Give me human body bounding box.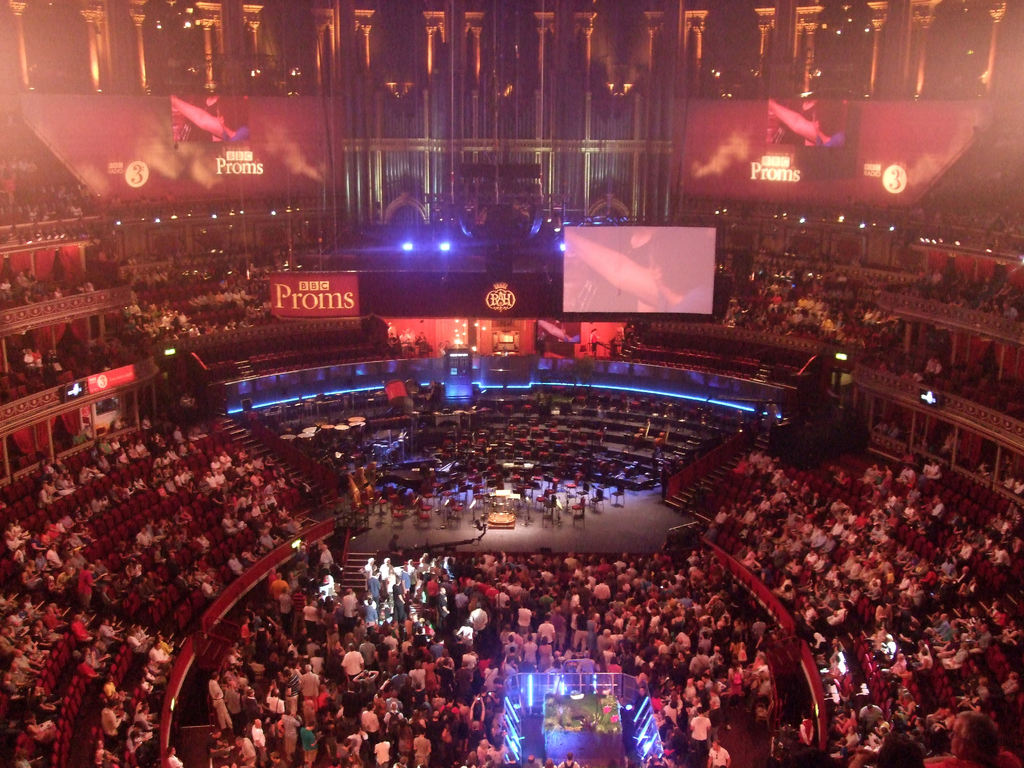
[x1=253, y1=614, x2=260, y2=630].
